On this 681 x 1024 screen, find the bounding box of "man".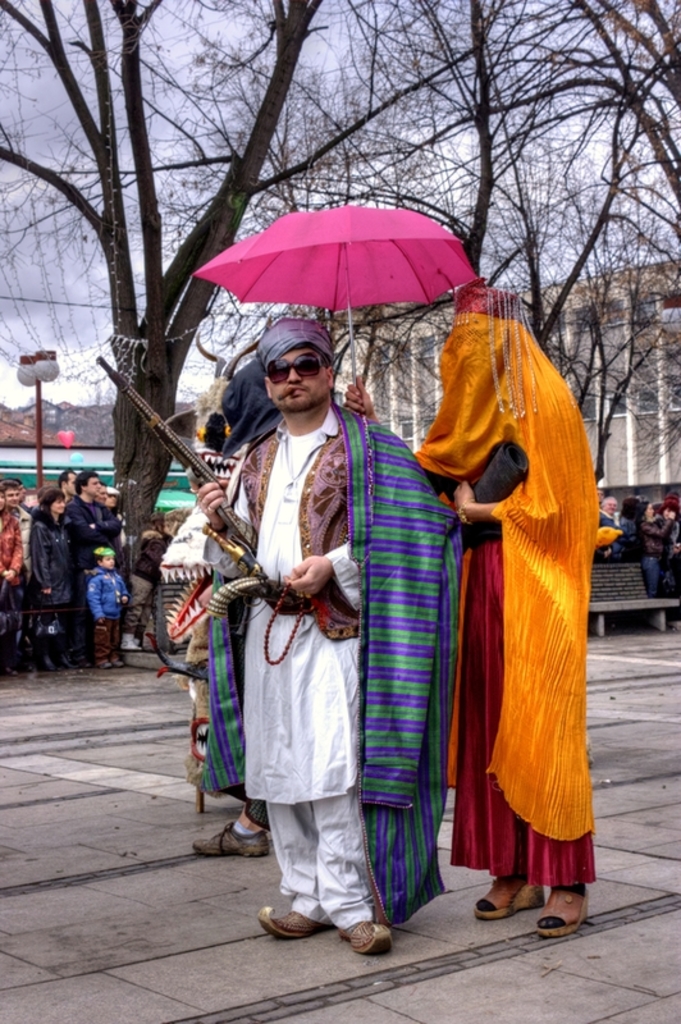
Bounding box: 60 468 123 667.
